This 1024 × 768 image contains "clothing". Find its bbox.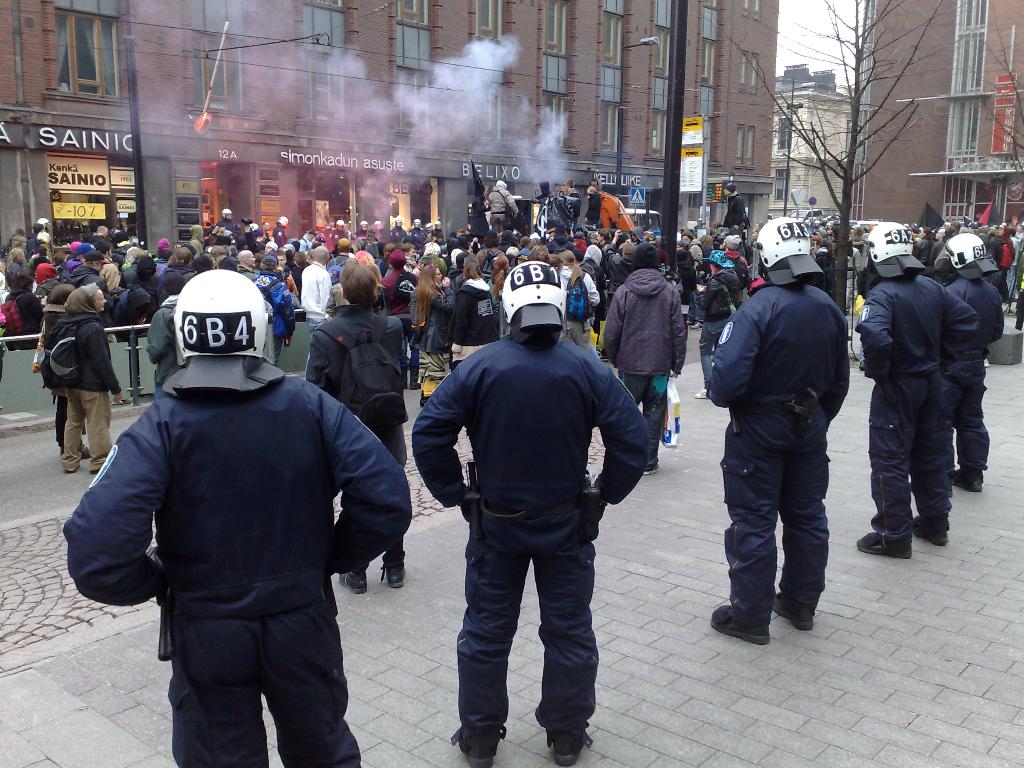
box=[696, 260, 858, 636].
